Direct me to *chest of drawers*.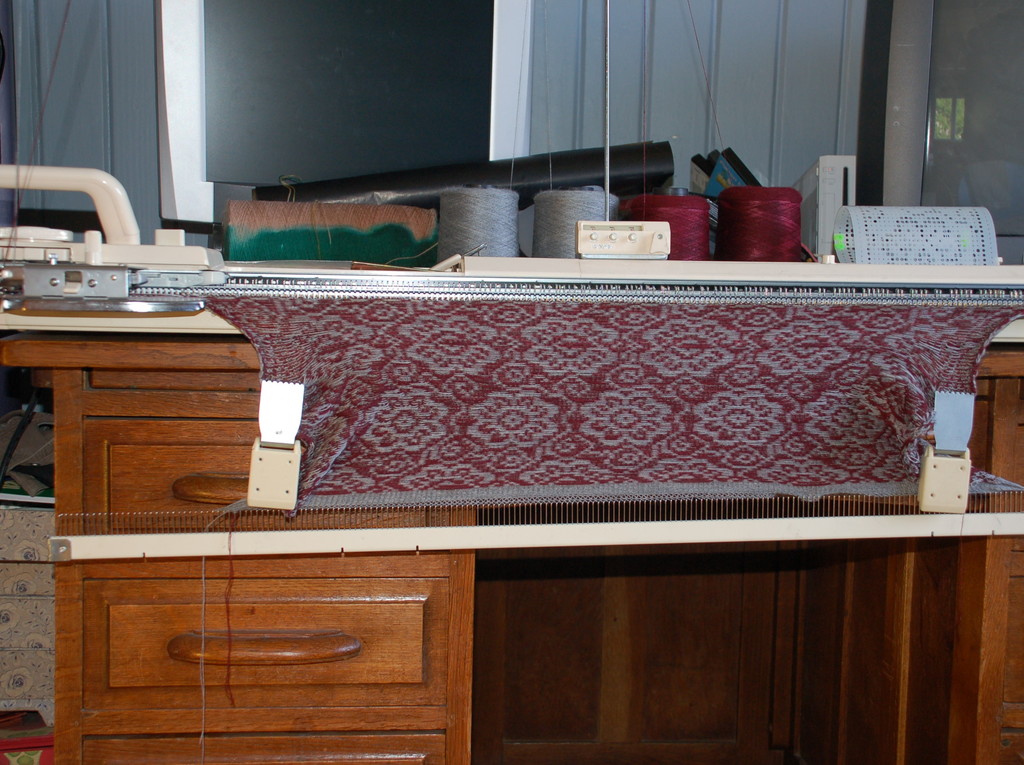
Direction: (x1=0, y1=338, x2=1023, y2=764).
